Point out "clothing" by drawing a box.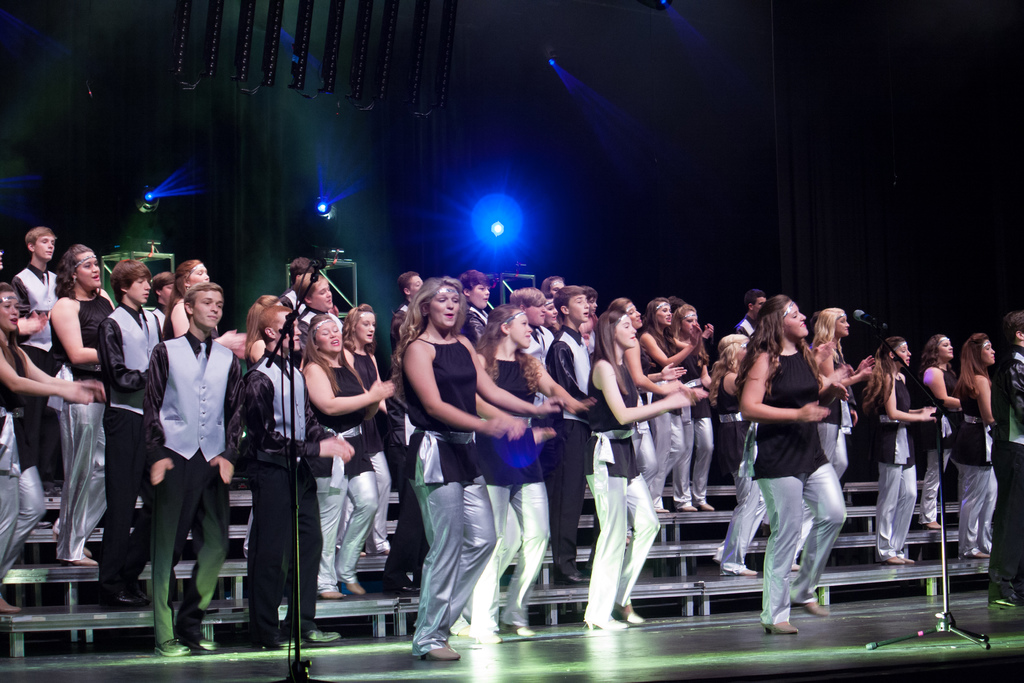
bbox(394, 303, 408, 334).
